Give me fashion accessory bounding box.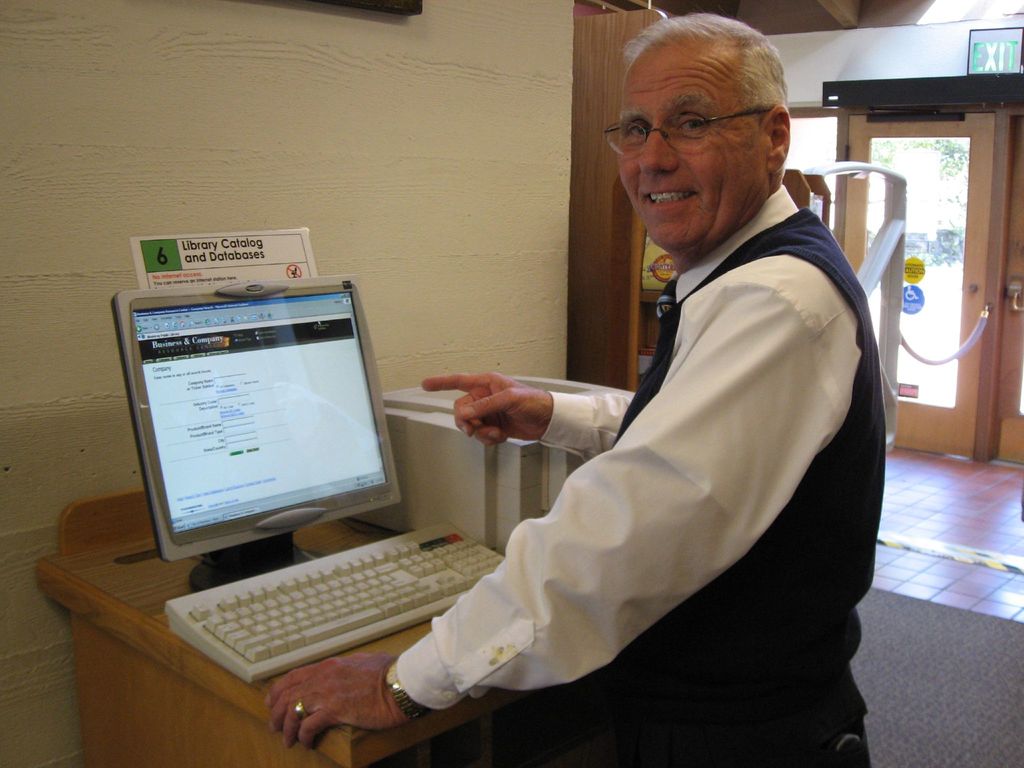
Rect(386, 659, 435, 719).
